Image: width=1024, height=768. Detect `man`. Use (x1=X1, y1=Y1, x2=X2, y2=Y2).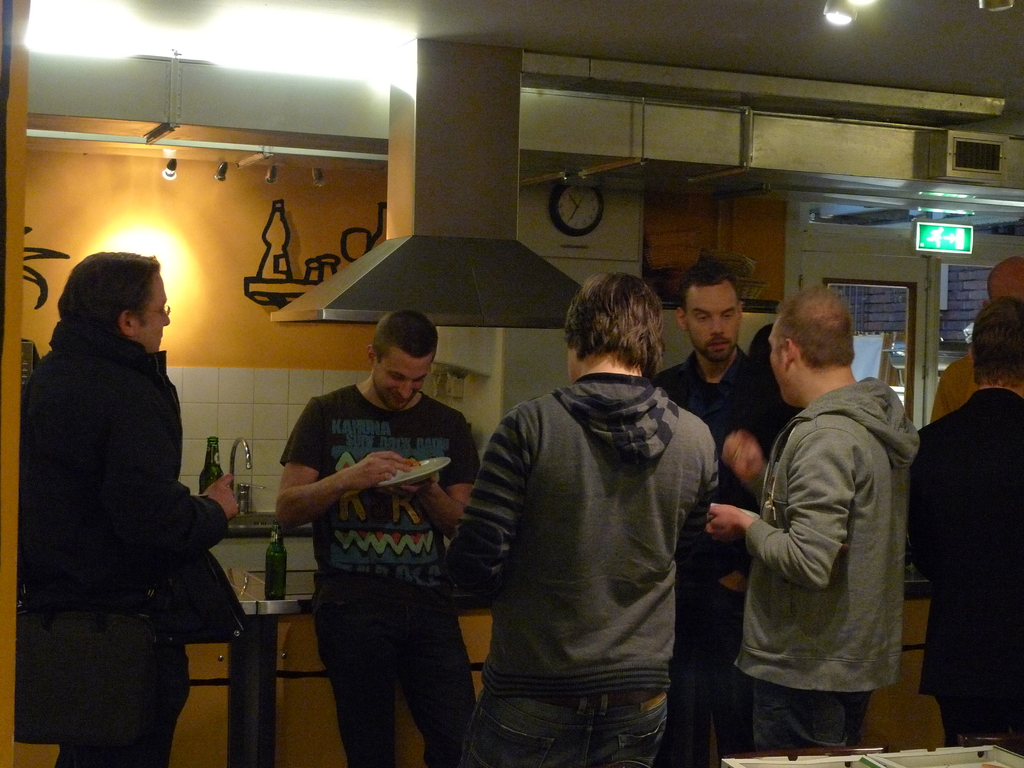
(x1=895, y1=294, x2=1023, y2=759).
